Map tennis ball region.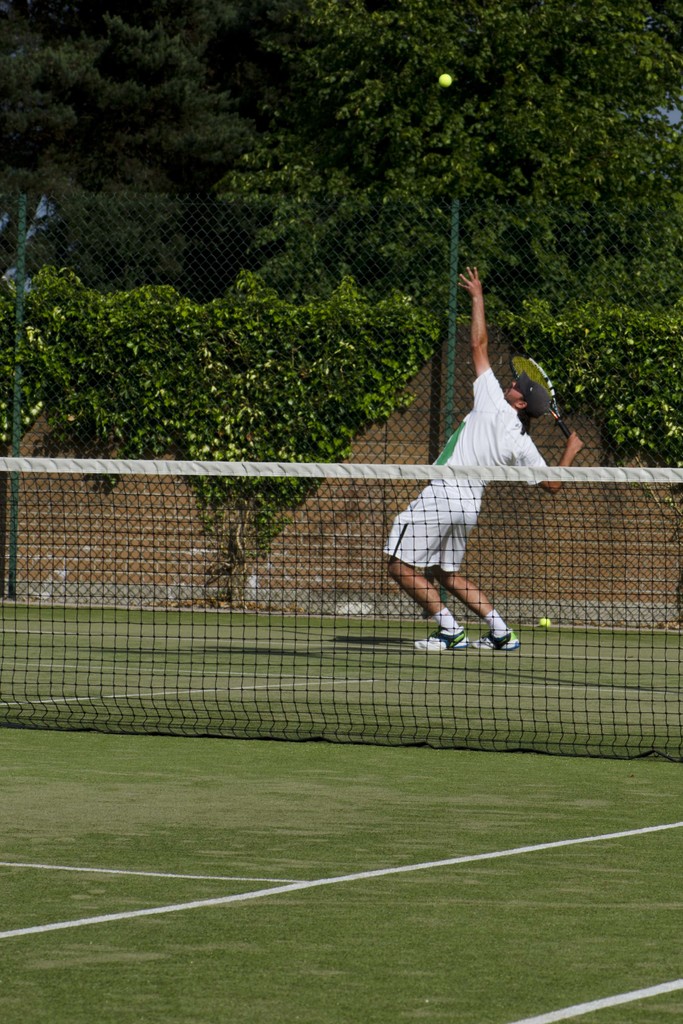
Mapped to 438, 74, 452, 88.
